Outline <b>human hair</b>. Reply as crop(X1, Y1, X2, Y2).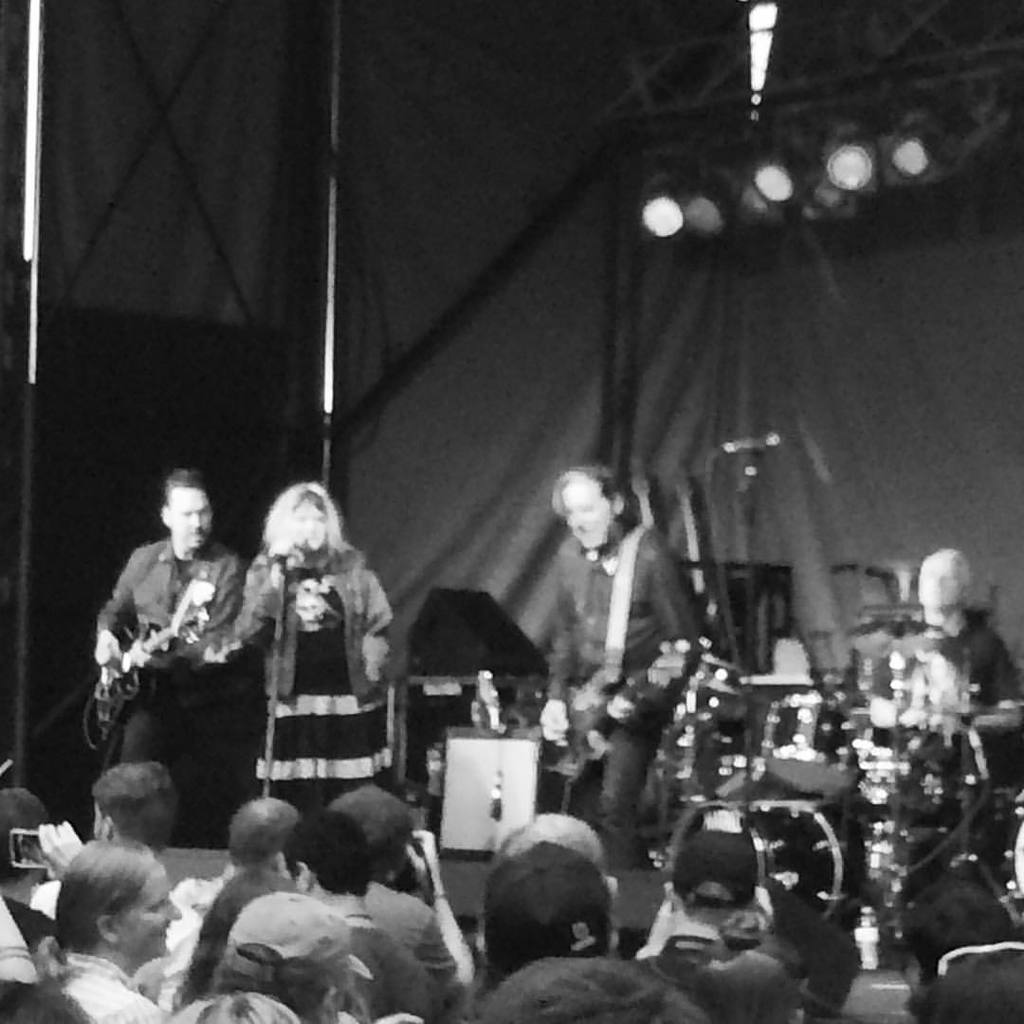
crop(333, 784, 421, 887).
